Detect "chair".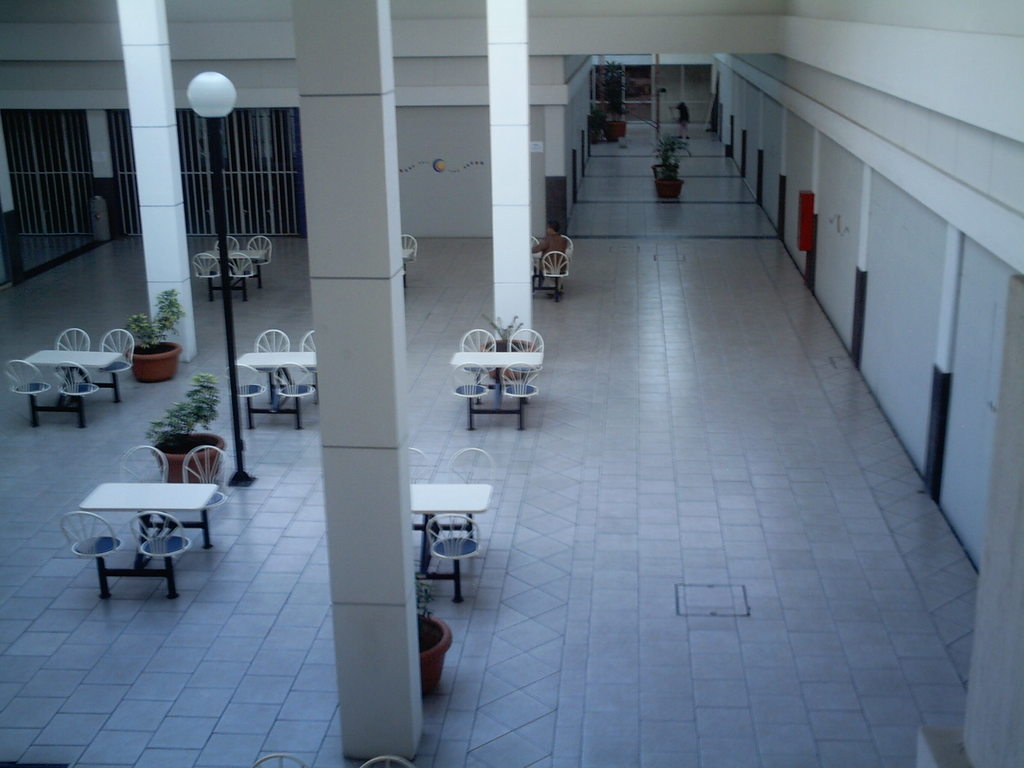
Detected at (left=401, top=228, right=417, bottom=260).
